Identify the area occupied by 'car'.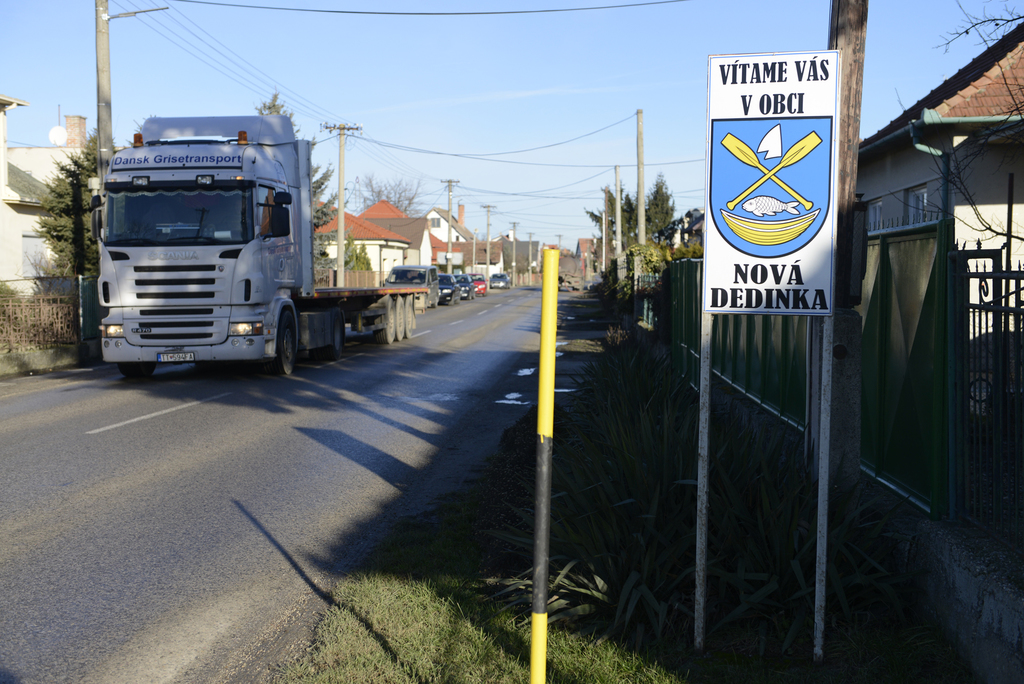
Area: bbox=[440, 272, 461, 306].
